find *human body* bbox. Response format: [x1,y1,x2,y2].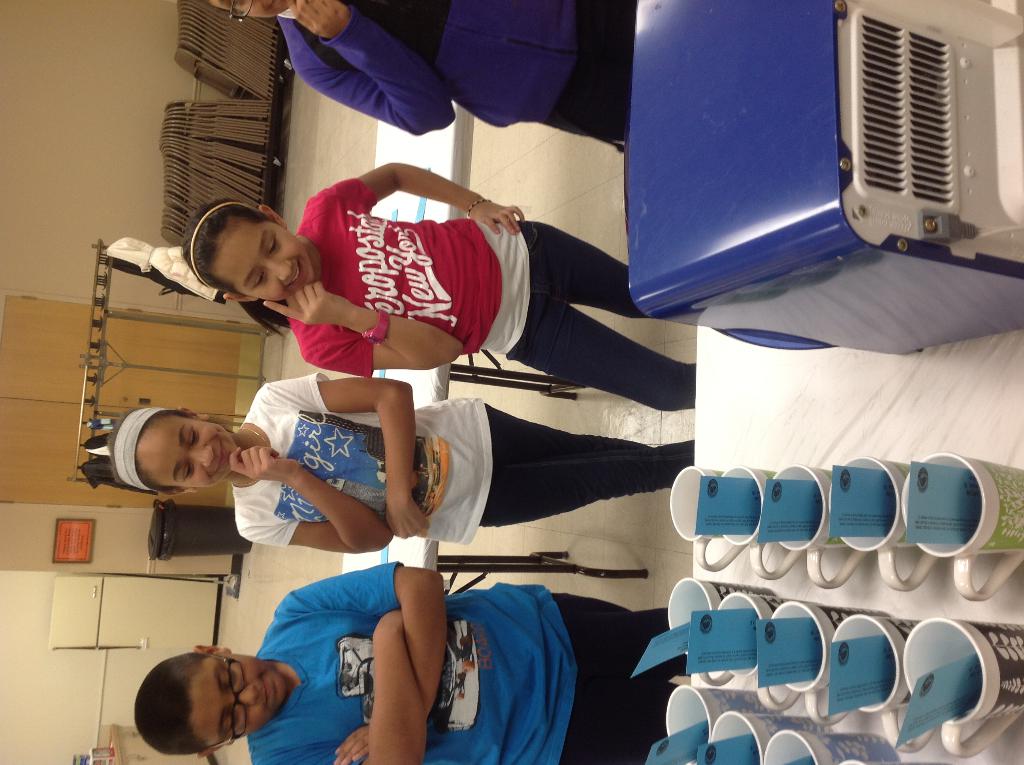
[180,161,700,417].
